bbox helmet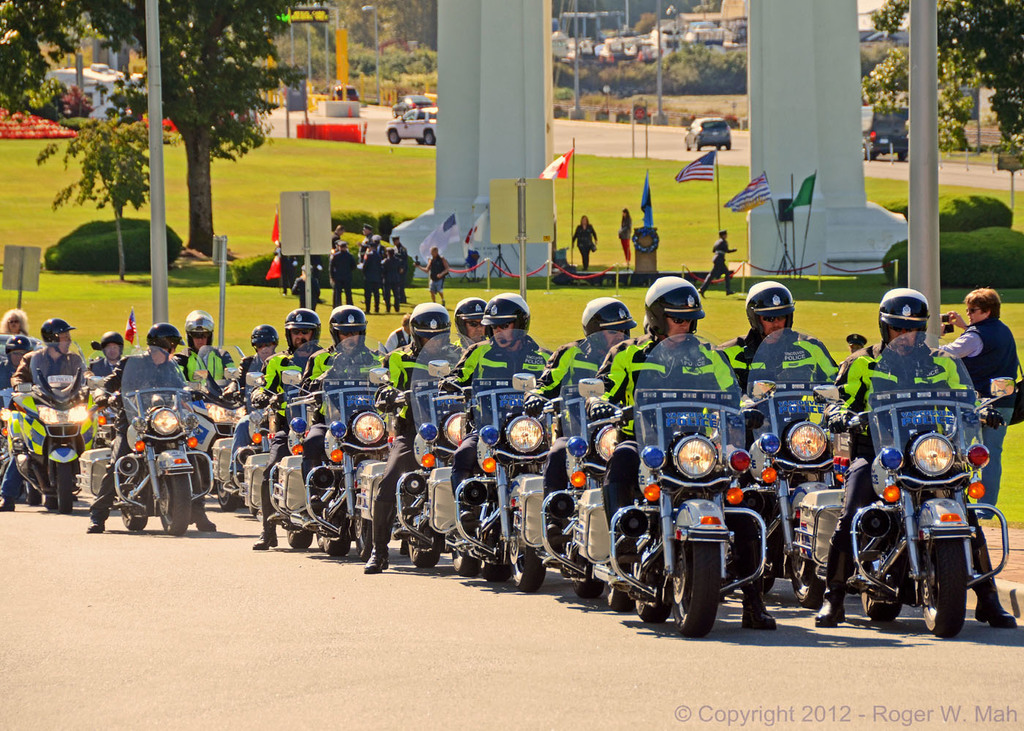
left=181, top=311, right=217, bottom=347
